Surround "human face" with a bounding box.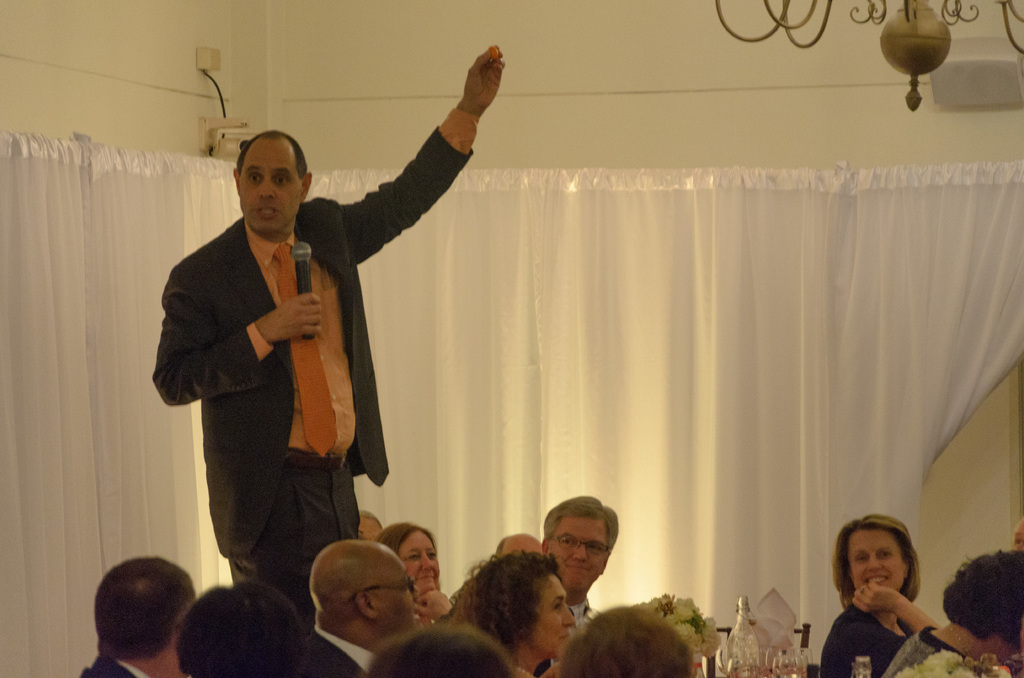
BBox(380, 556, 414, 625).
